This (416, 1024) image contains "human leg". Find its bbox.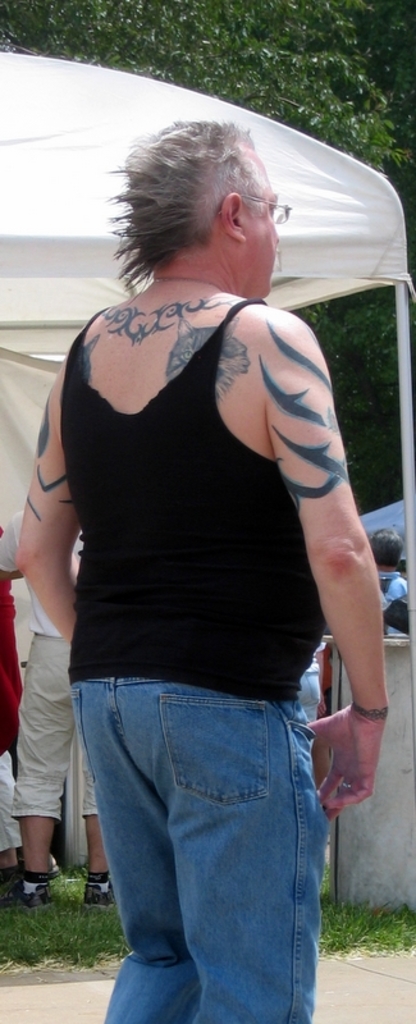
Rect(81, 677, 202, 1023).
